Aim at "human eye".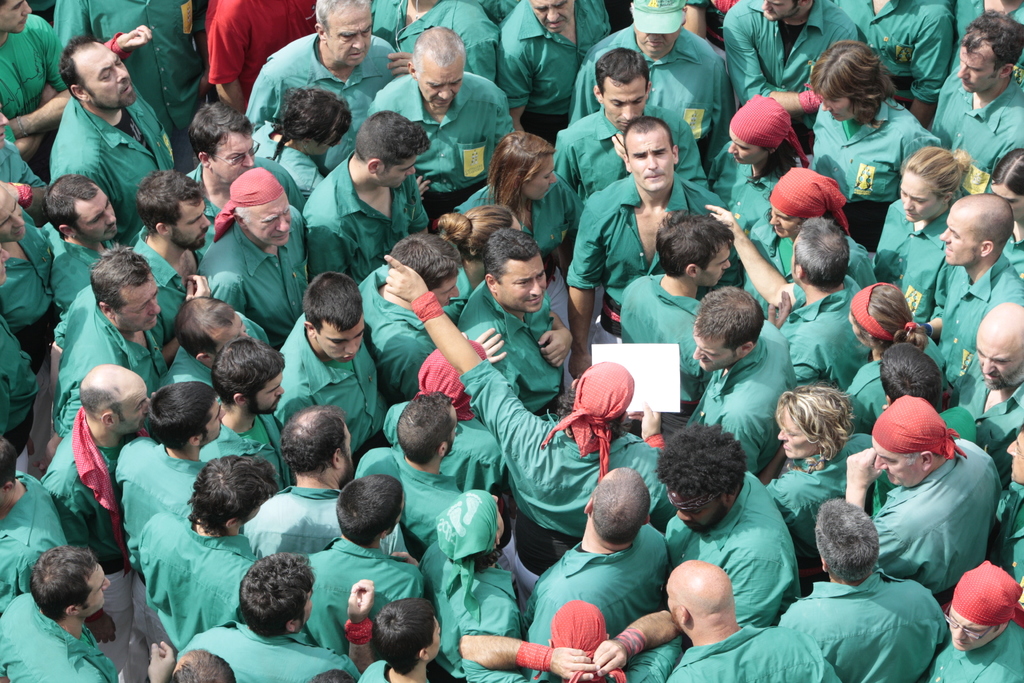
Aimed at {"x1": 653, "y1": 151, "x2": 665, "y2": 156}.
